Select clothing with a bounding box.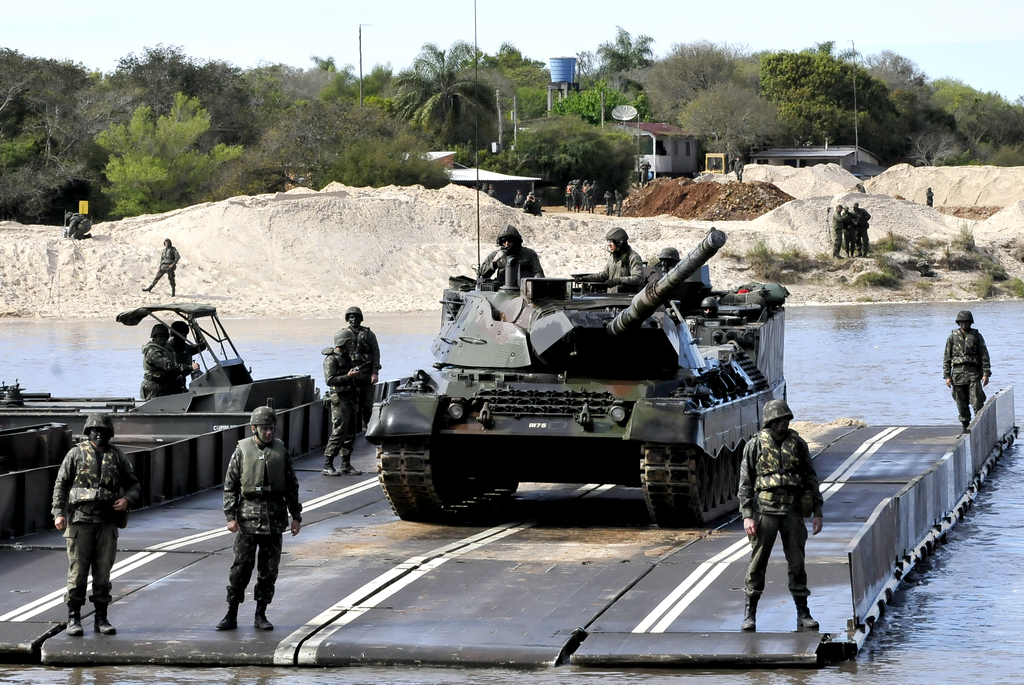
bbox=(335, 303, 388, 423).
